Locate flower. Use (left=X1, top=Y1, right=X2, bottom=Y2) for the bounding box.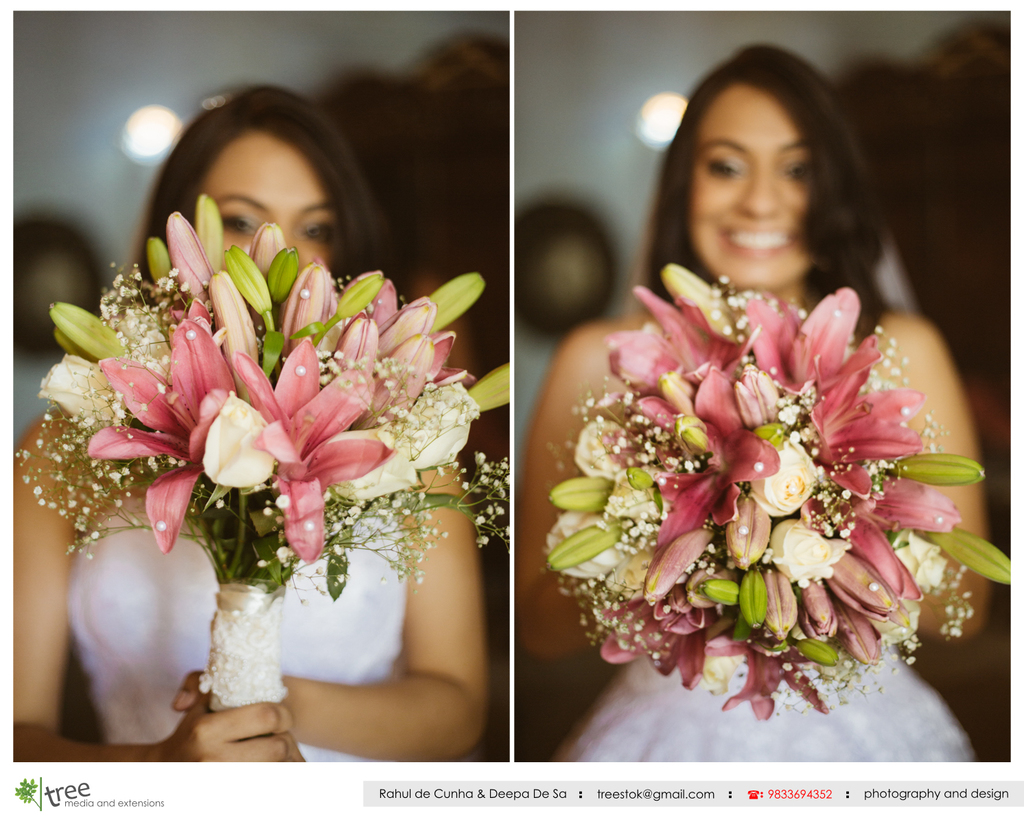
(left=240, top=343, right=396, bottom=568).
